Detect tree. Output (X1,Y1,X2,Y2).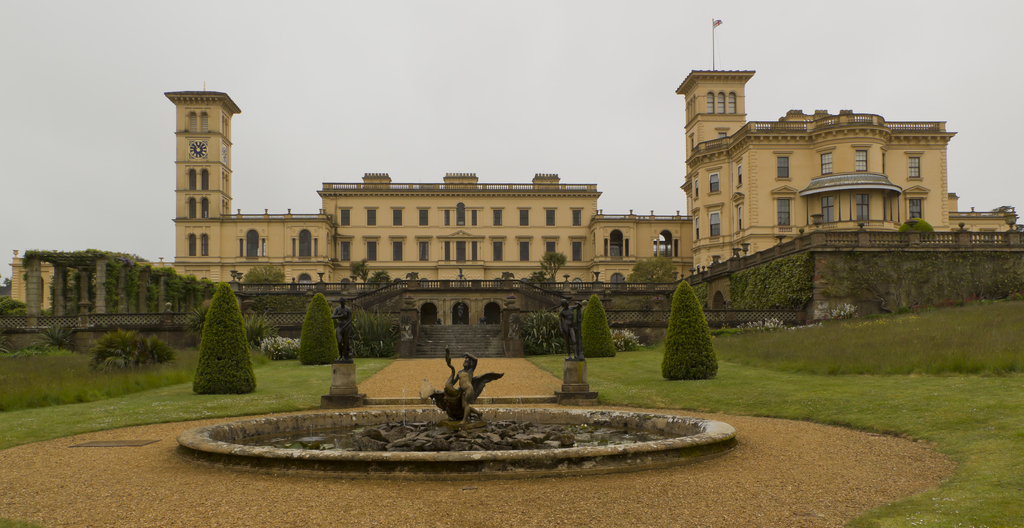
(623,259,678,288).
